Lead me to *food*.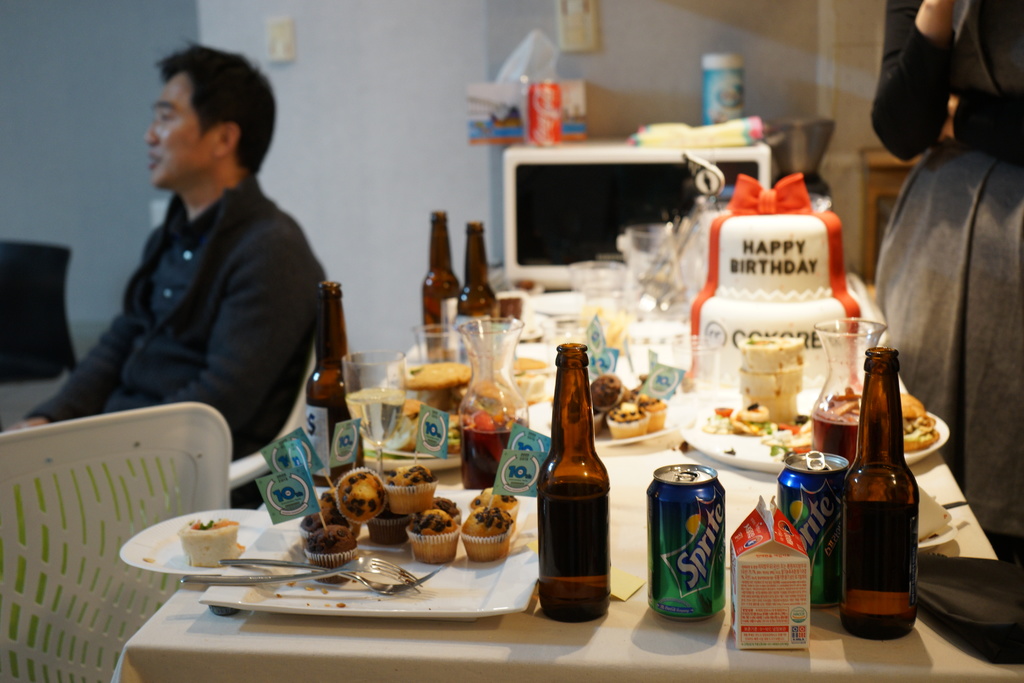
Lead to 342:470:388:529.
